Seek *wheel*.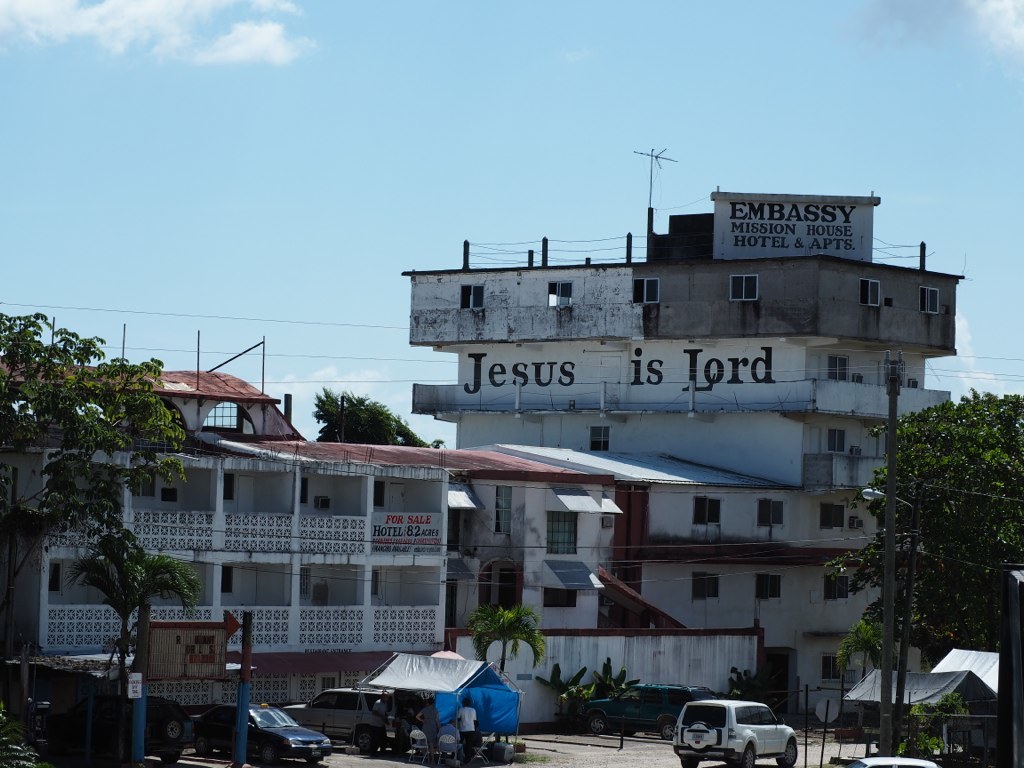
locate(591, 719, 606, 735).
